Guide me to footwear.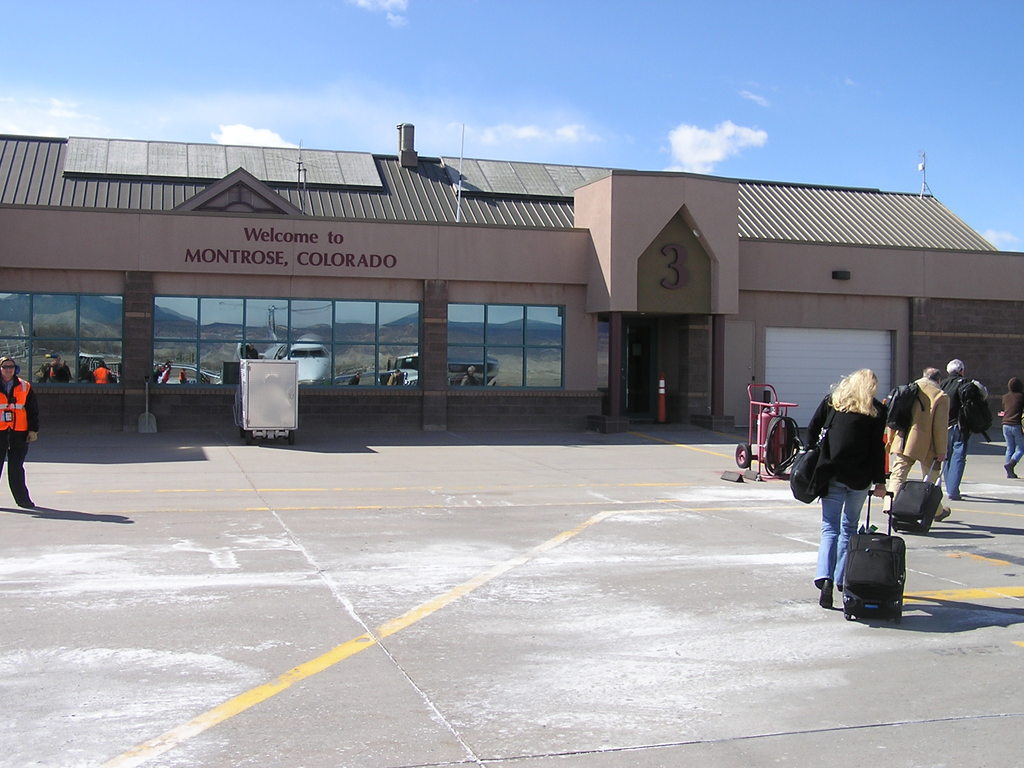
Guidance: detection(1004, 455, 1018, 477).
